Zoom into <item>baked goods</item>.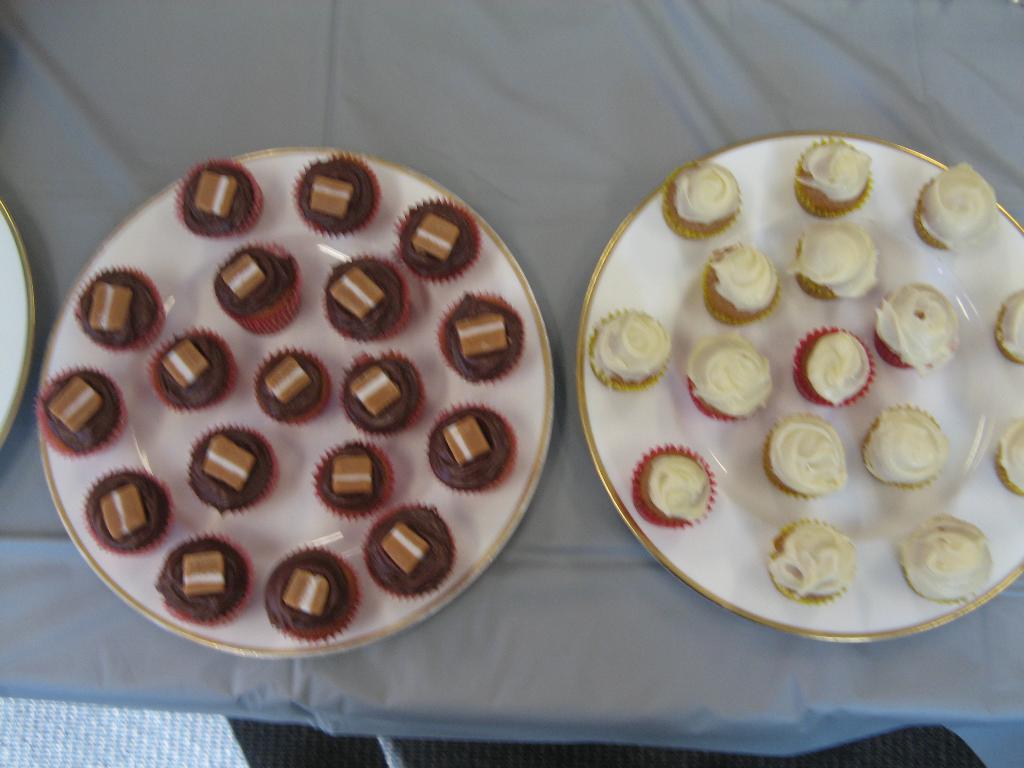
Zoom target: [left=184, top=423, right=278, bottom=517].
